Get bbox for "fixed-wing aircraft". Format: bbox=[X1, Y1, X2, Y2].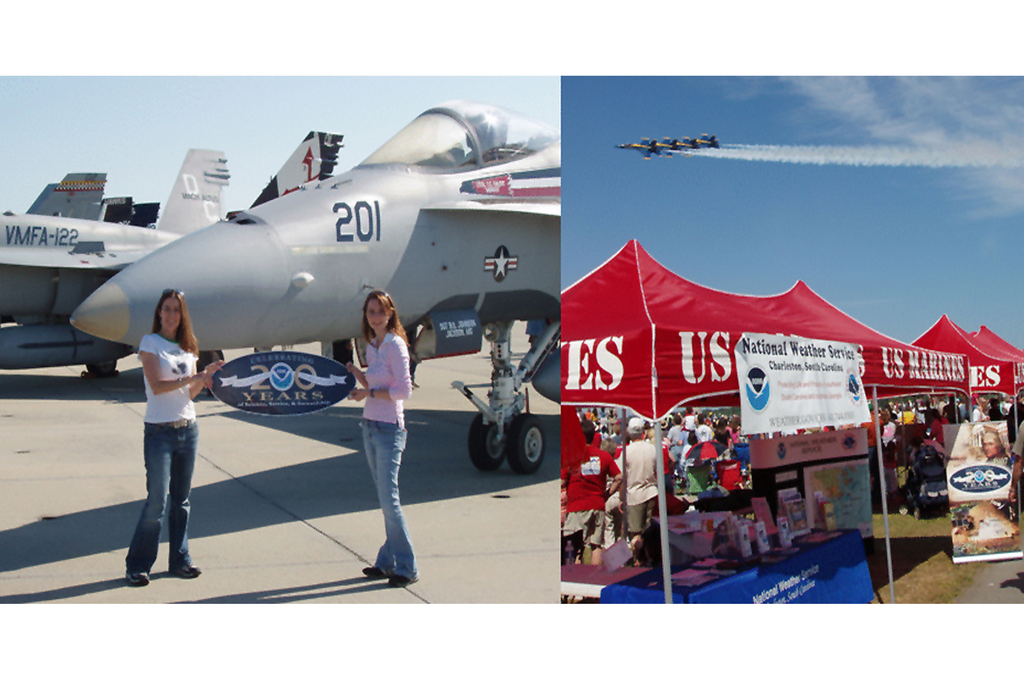
bbox=[150, 142, 229, 239].
